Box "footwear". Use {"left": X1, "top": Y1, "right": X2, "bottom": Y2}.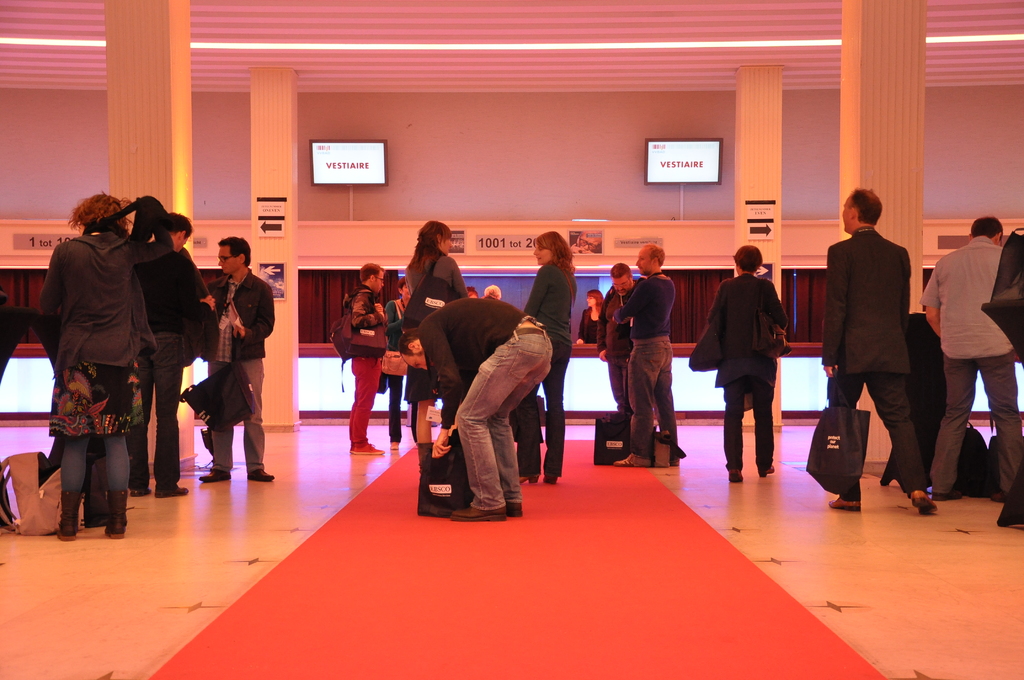
{"left": 479, "top": 494, "right": 511, "bottom": 509}.
